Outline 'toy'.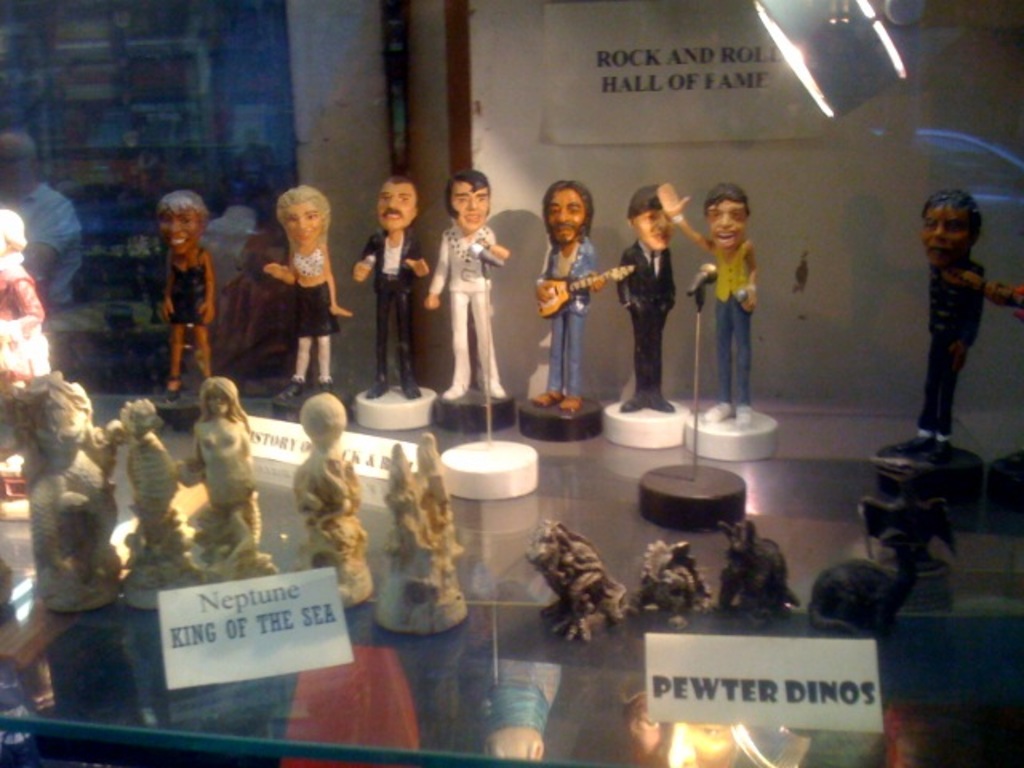
Outline: [285,394,374,611].
